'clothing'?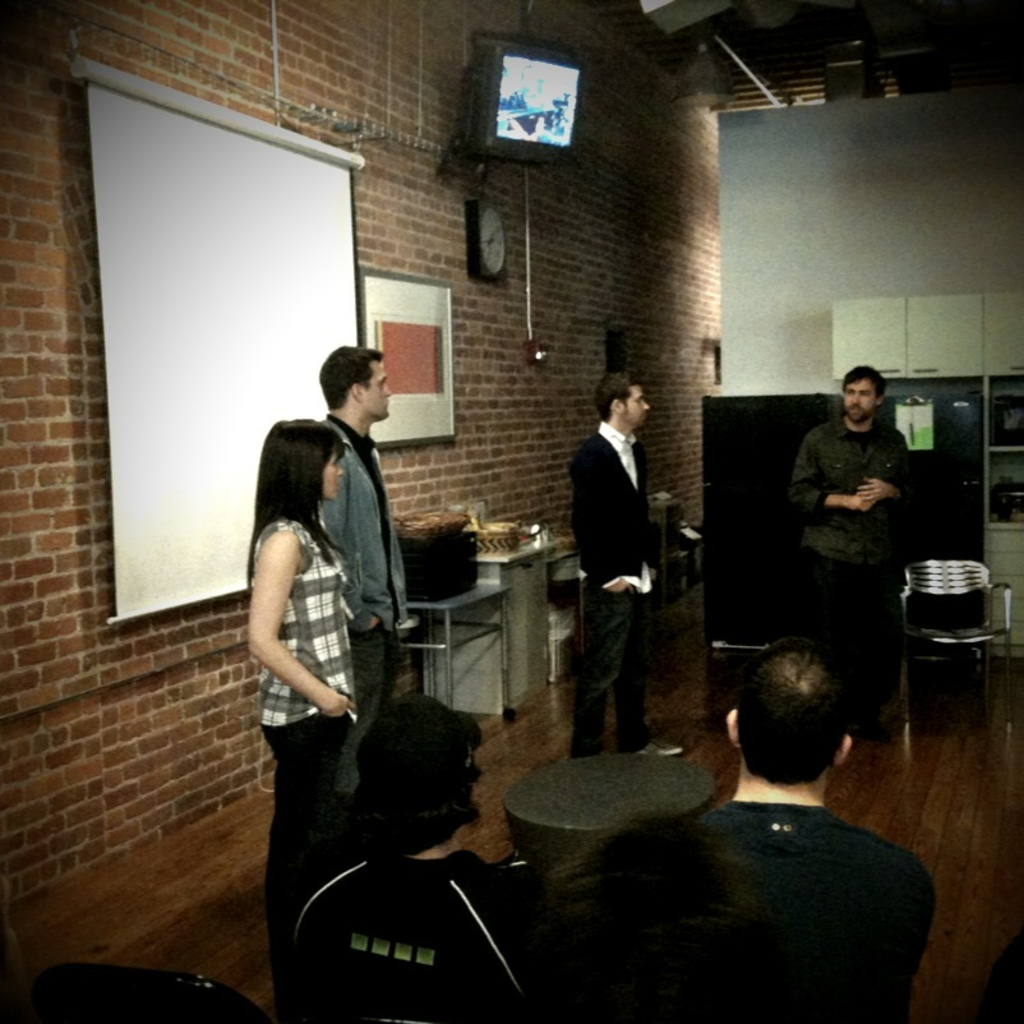
789, 553, 896, 727
